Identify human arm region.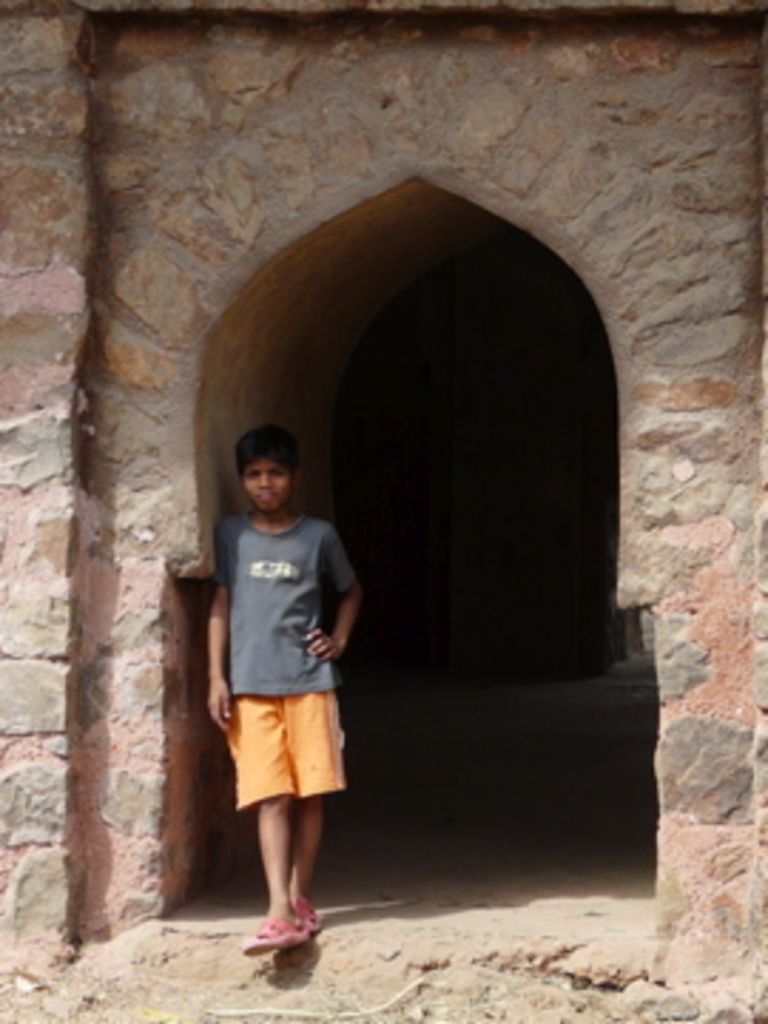
Region: [x1=191, y1=555, x2=239, y2=728].
